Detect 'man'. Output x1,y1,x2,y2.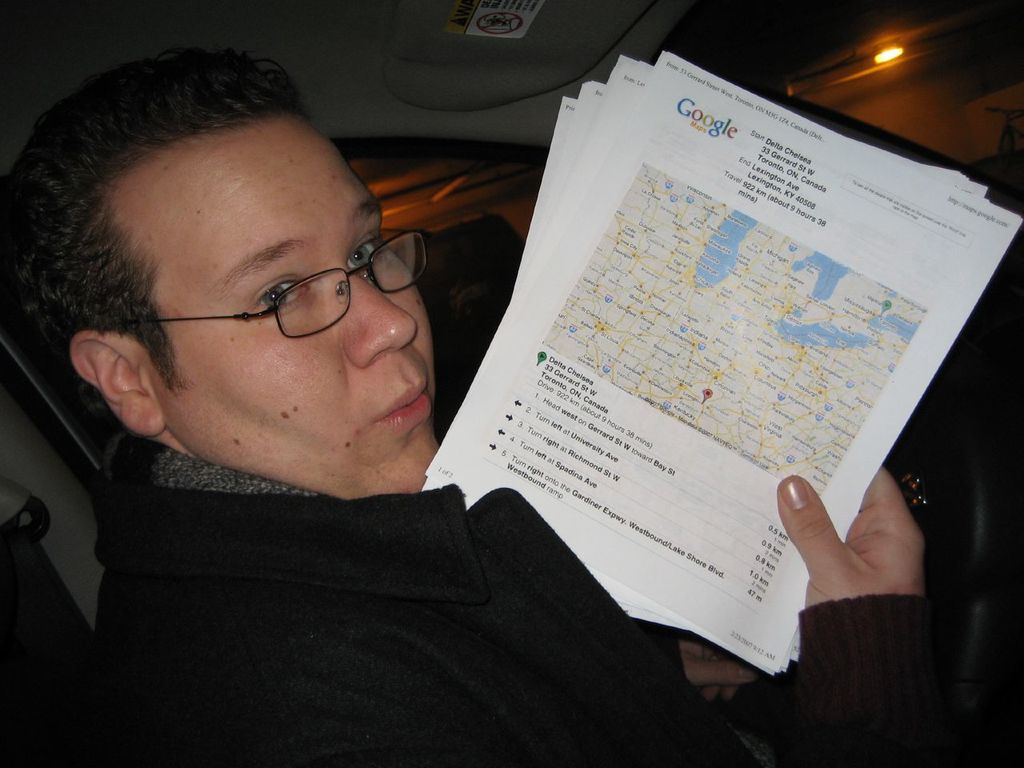
0,52,949,767.
